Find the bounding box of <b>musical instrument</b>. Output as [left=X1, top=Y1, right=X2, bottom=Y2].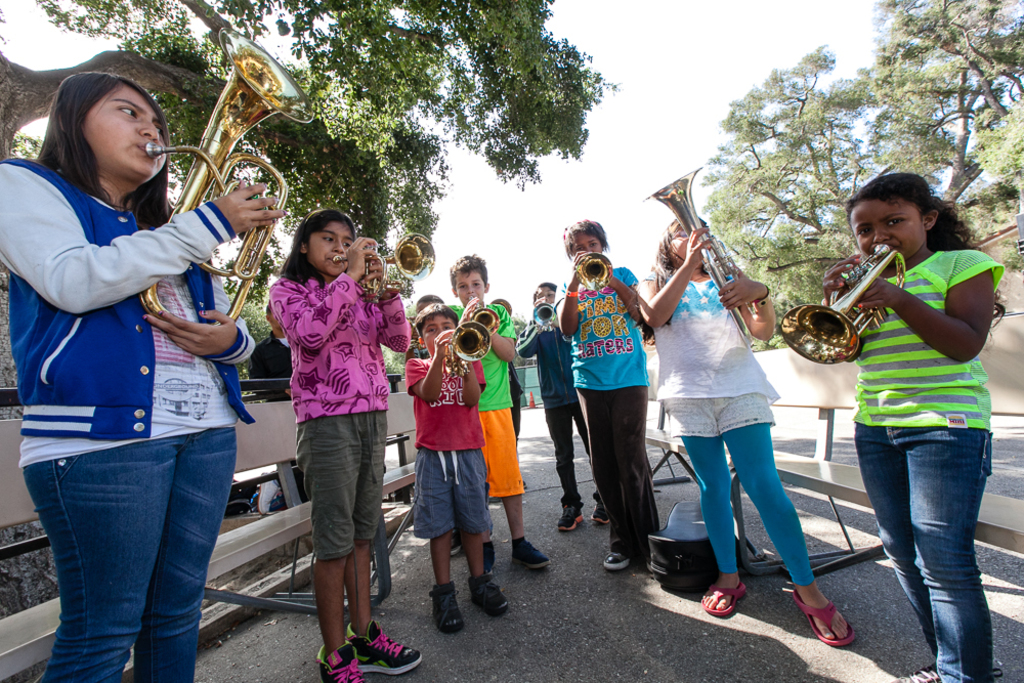
[left=438, top=325, right=487, bottom=374].
